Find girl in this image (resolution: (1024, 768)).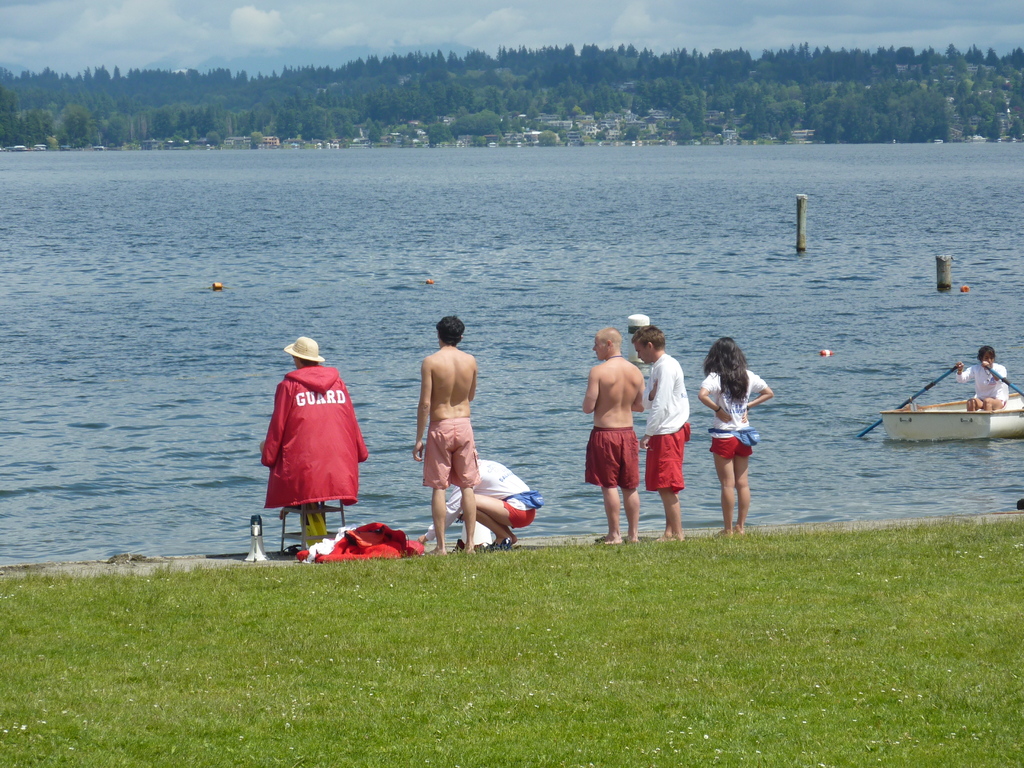
(695, 332, 778, 536).
